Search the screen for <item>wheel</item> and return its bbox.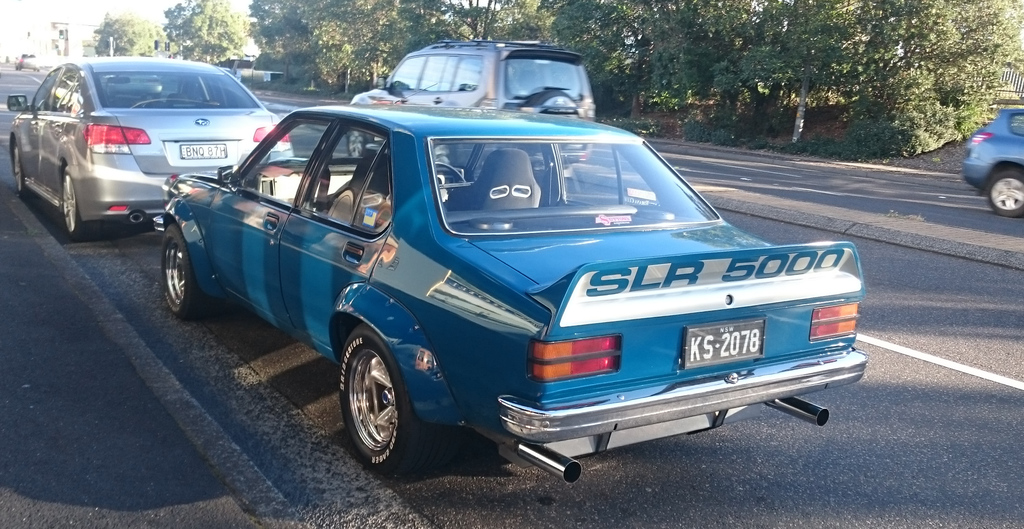
Found: [x1=527, y1=92, x2=581, y2=111].
